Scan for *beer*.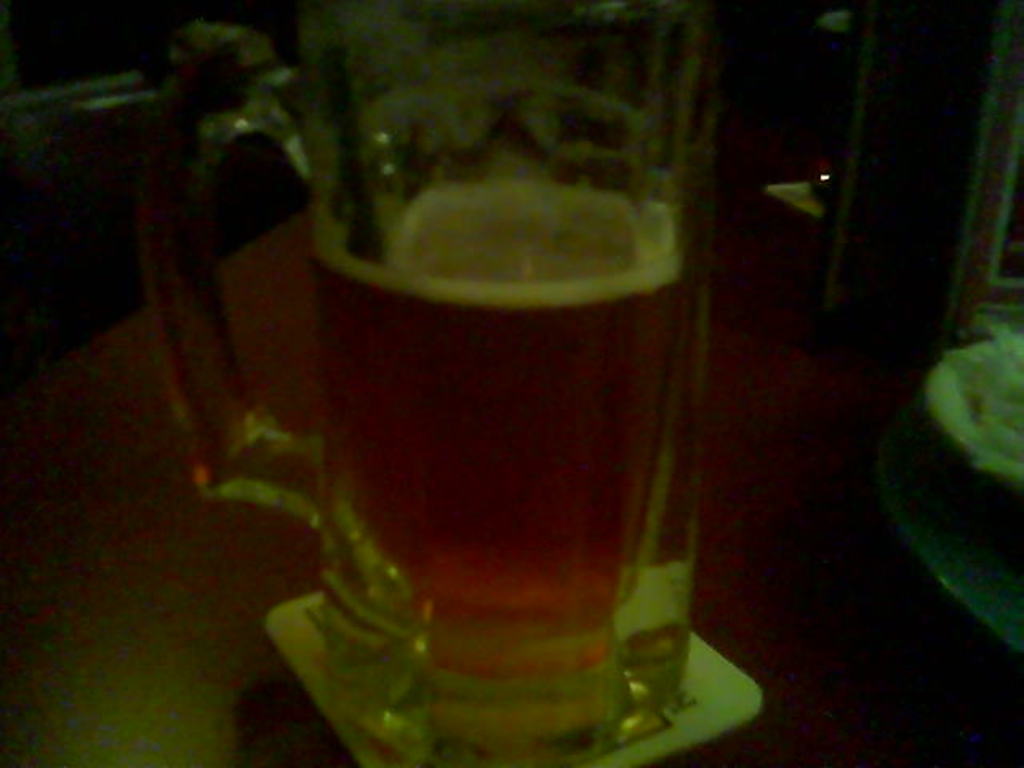
Scan result: 320:173:674:677.
